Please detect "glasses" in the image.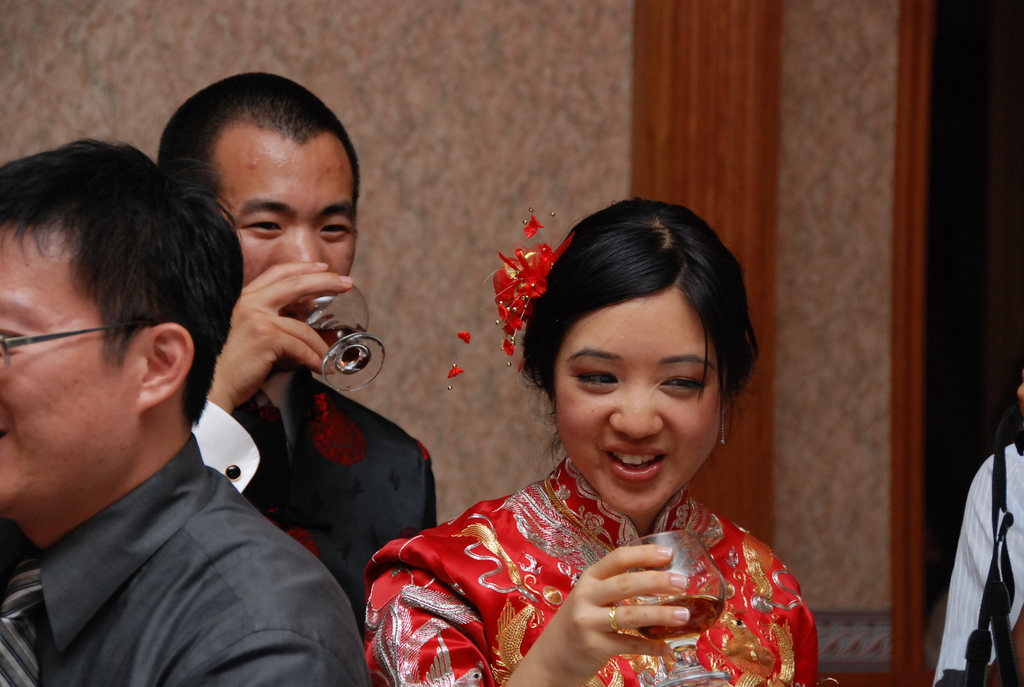
<box>0,326,116,368</box>.
